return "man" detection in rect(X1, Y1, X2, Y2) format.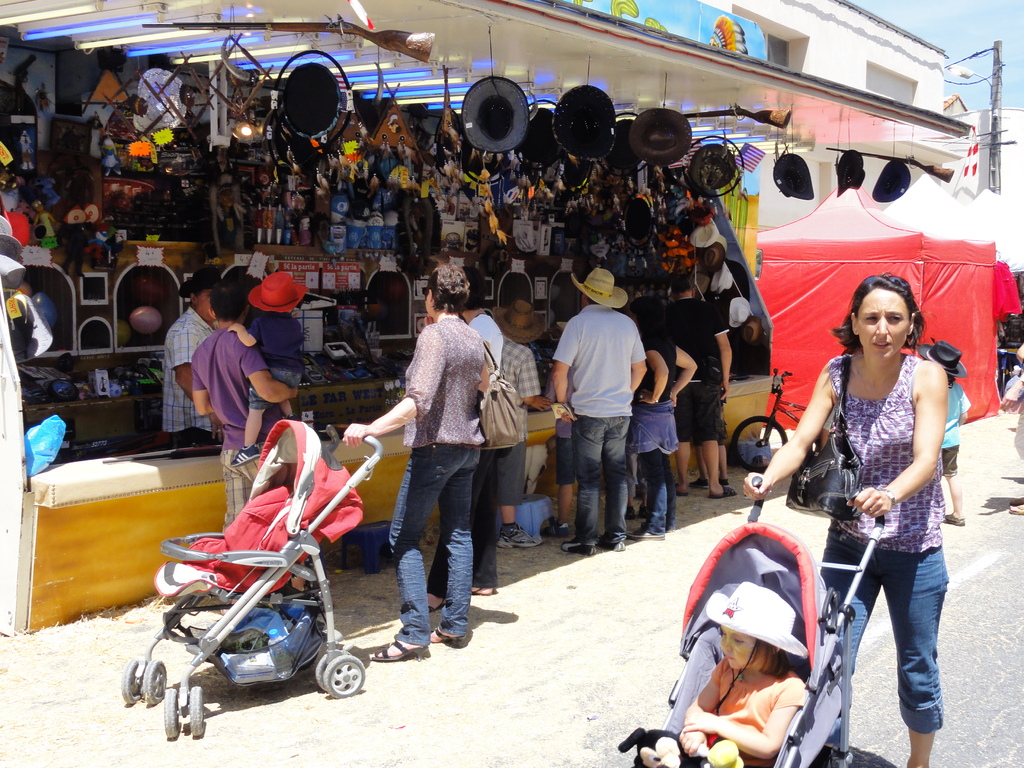
rect(158, 264, 225, 450).
